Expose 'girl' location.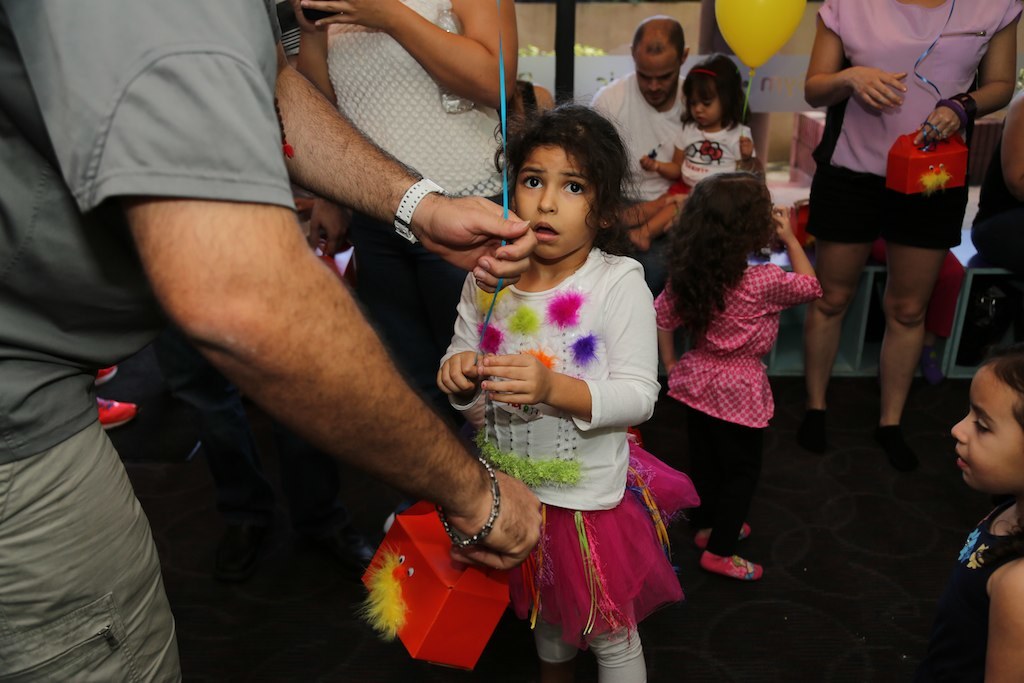
Exposed at box=[654, 167, 825, 583].
